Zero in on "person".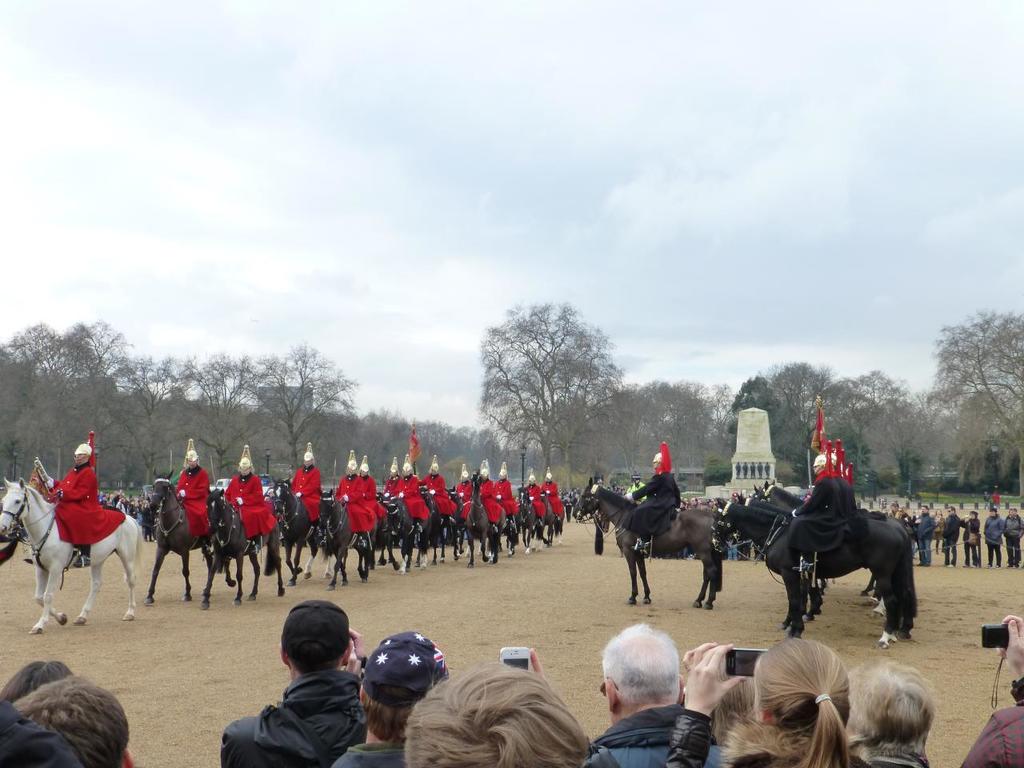
Zeroed in: <region>666, 638, 874, 767</region>.
